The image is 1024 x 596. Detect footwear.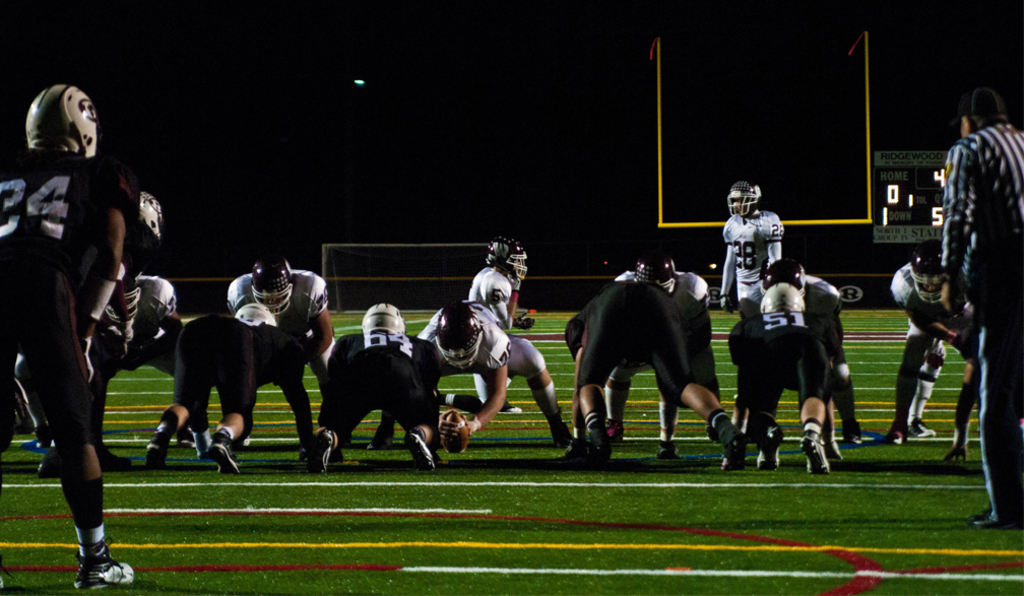
Detection: 818,442,845,459.
